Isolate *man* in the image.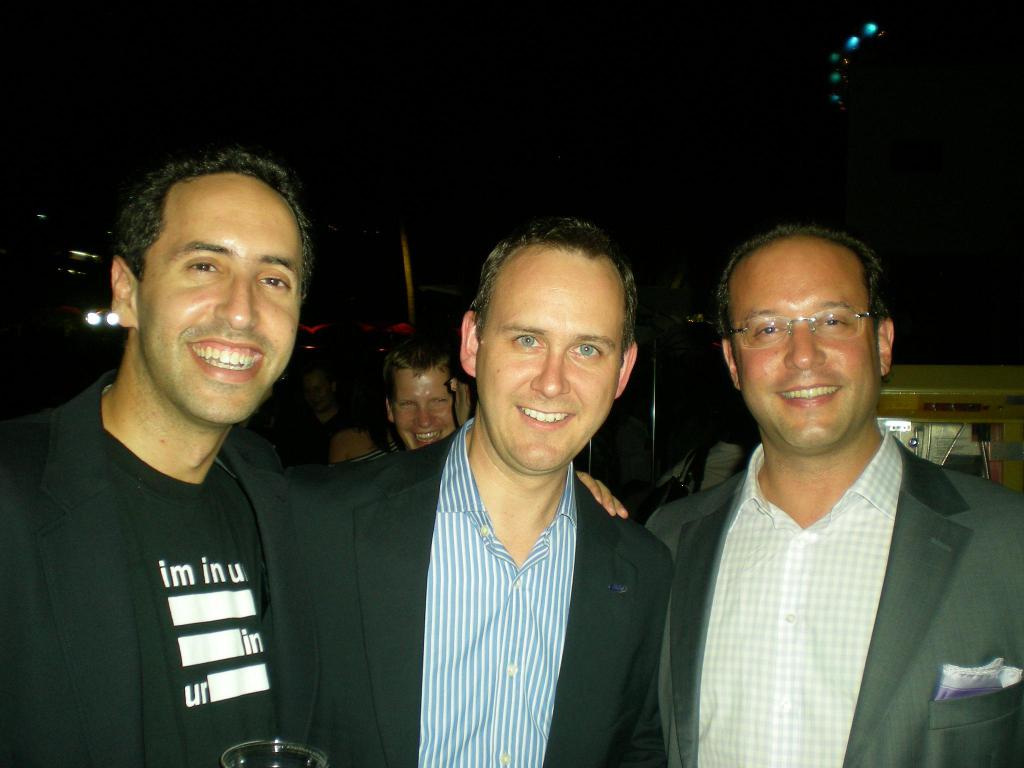
Isolated region: <box>0,144,300,767</box>.
